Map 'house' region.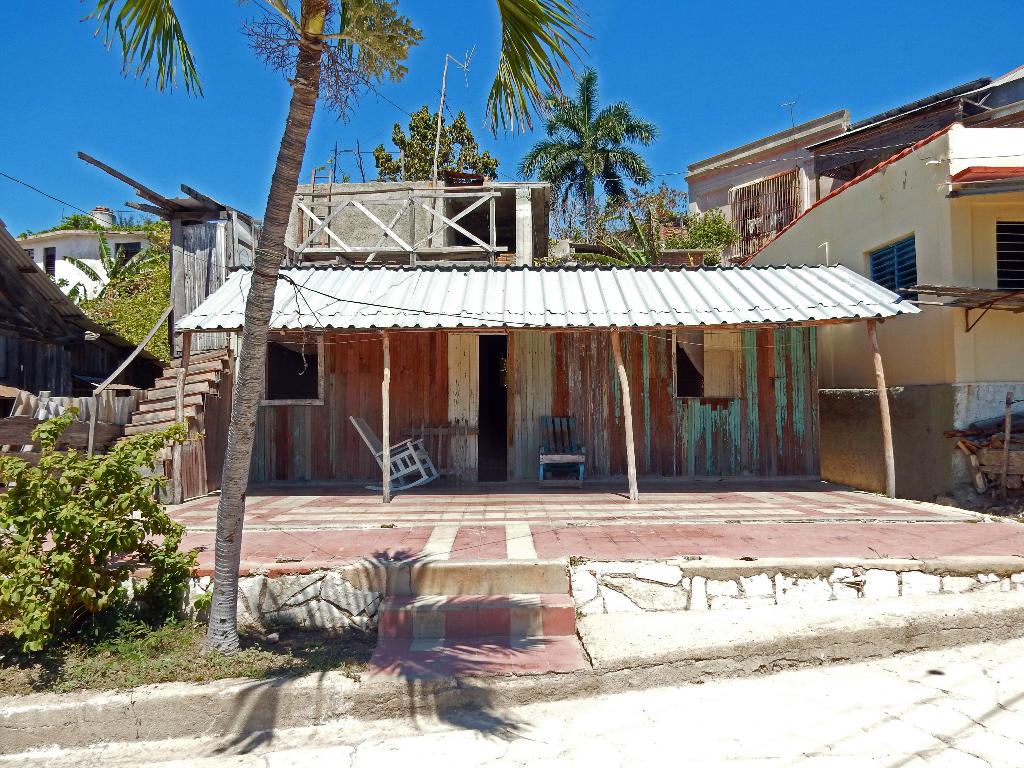
Mapped to {"x1": 9, "y1": 204, "x2": 169, "y2": 308}.
